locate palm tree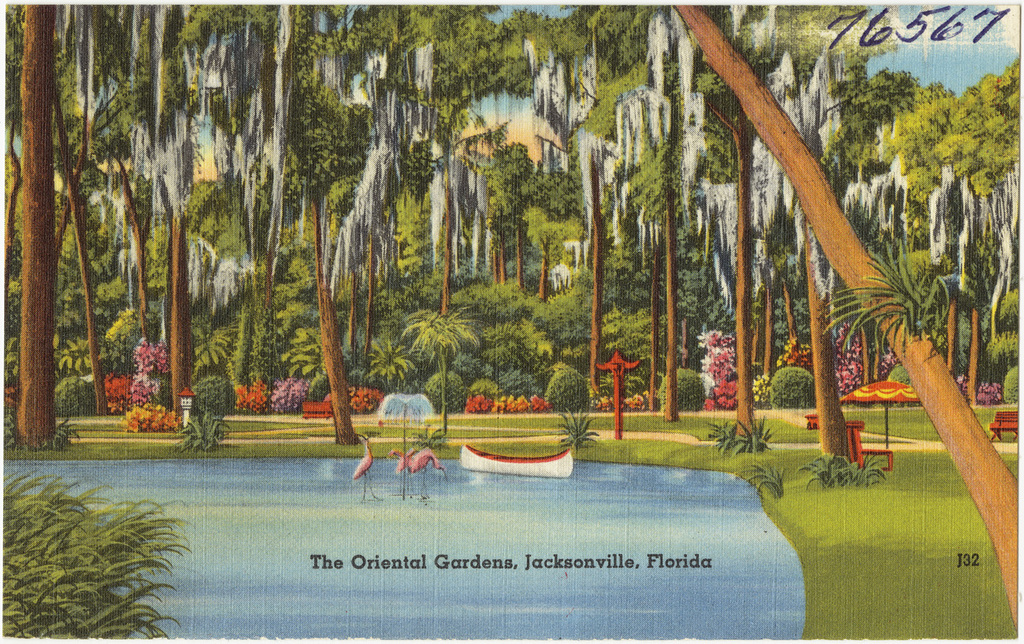
Rect(213, 0, 357, 364)
